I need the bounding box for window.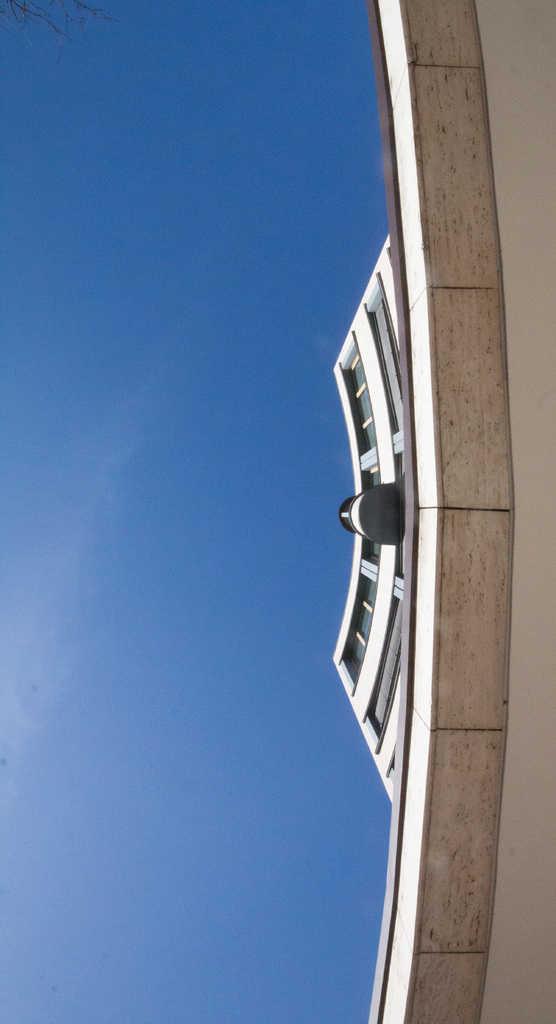
Here it is: bbox(358, 422, 375, 456).
